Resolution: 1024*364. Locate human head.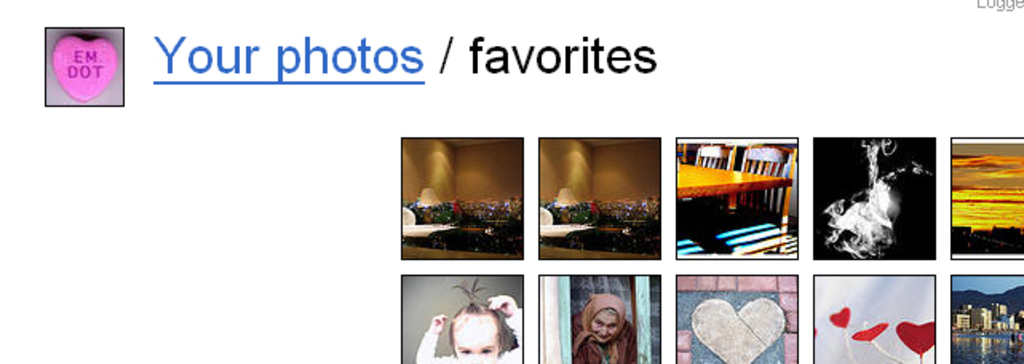
<region>446, 273, 519, 362</region>.
